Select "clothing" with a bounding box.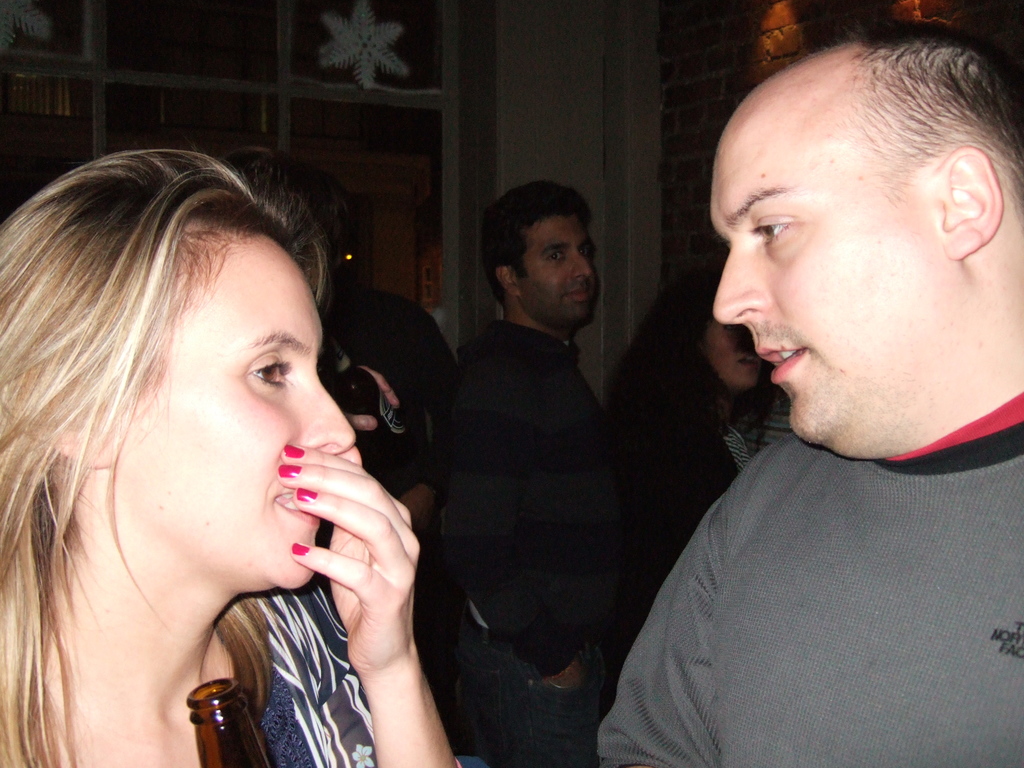
[595,389,1023,767].
